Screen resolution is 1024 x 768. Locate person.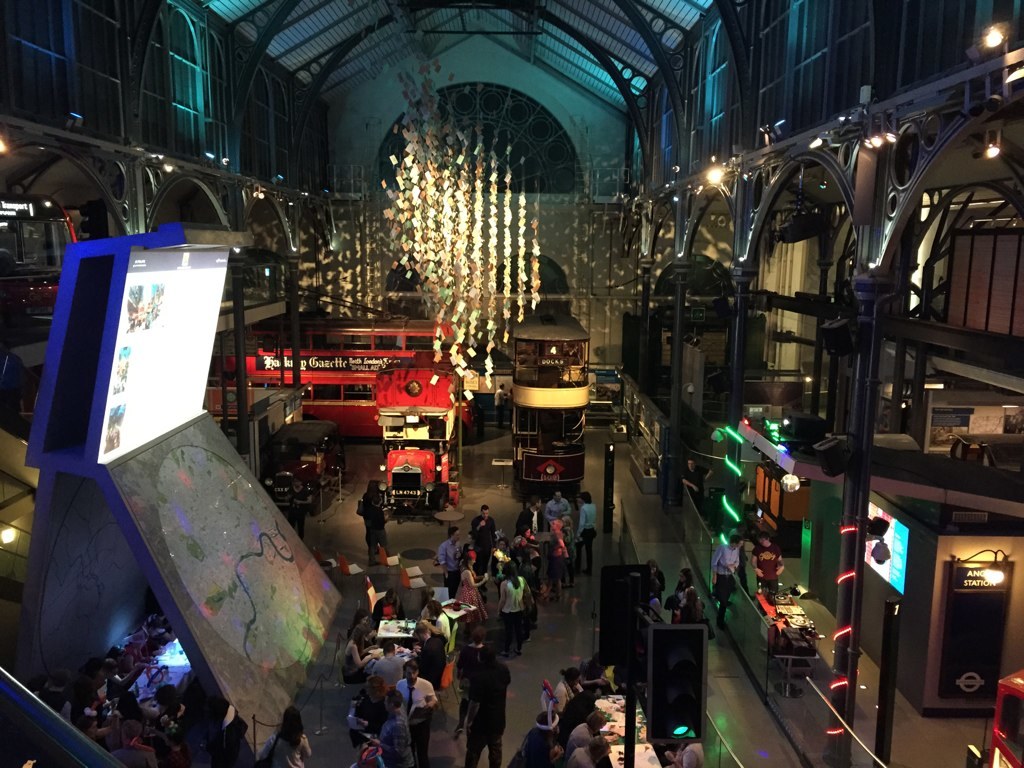
462,554,490,634.
